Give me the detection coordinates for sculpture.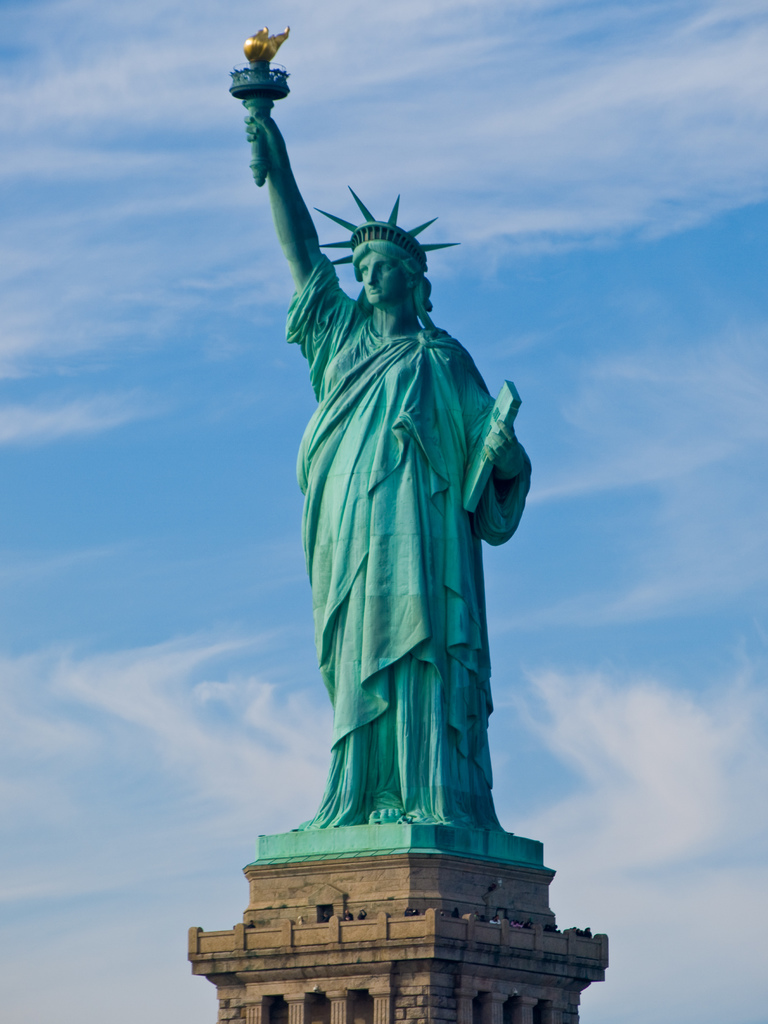
bbox=(220, 12, 547, 848).
